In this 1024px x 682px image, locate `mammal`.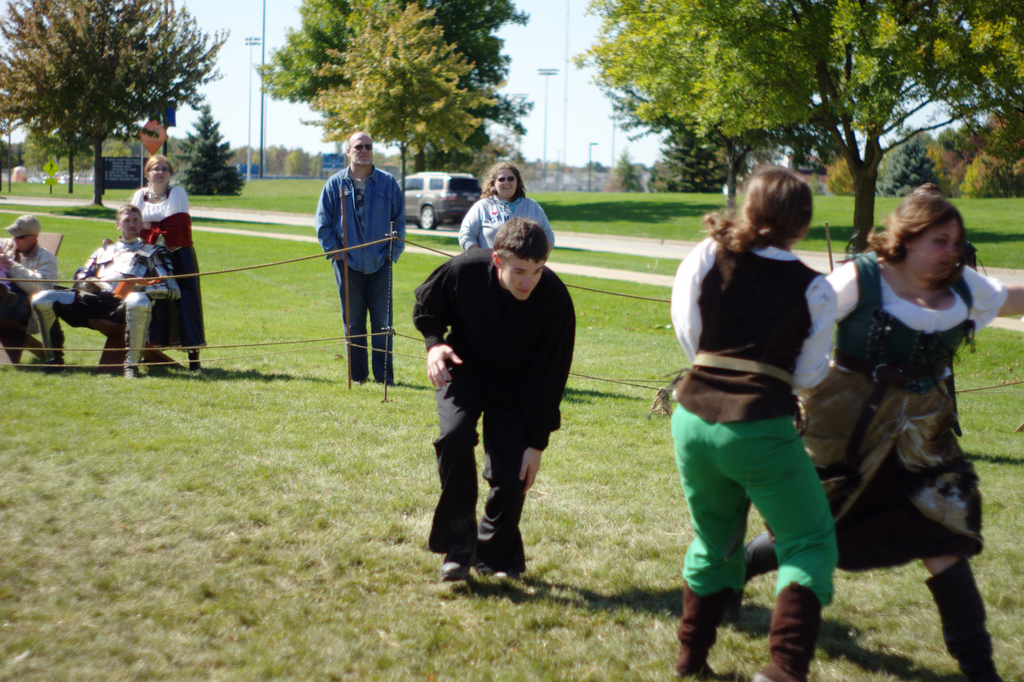
Bounding box: [741, 181, 1023, 678].
